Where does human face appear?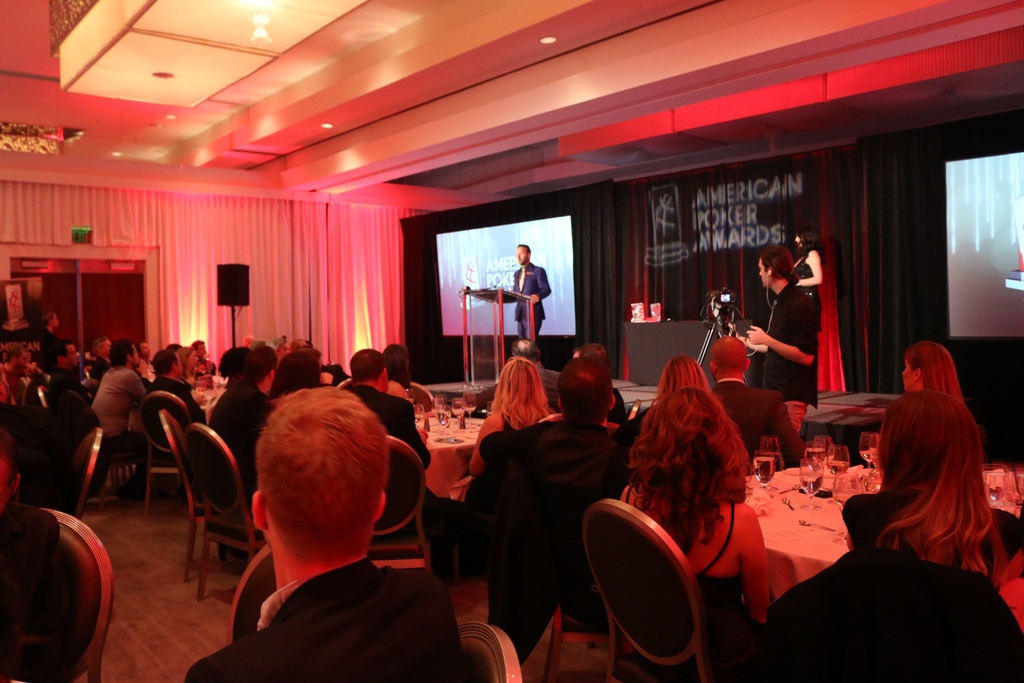
Appears at [x1=62, y1=339, x2=81, y2=366].
